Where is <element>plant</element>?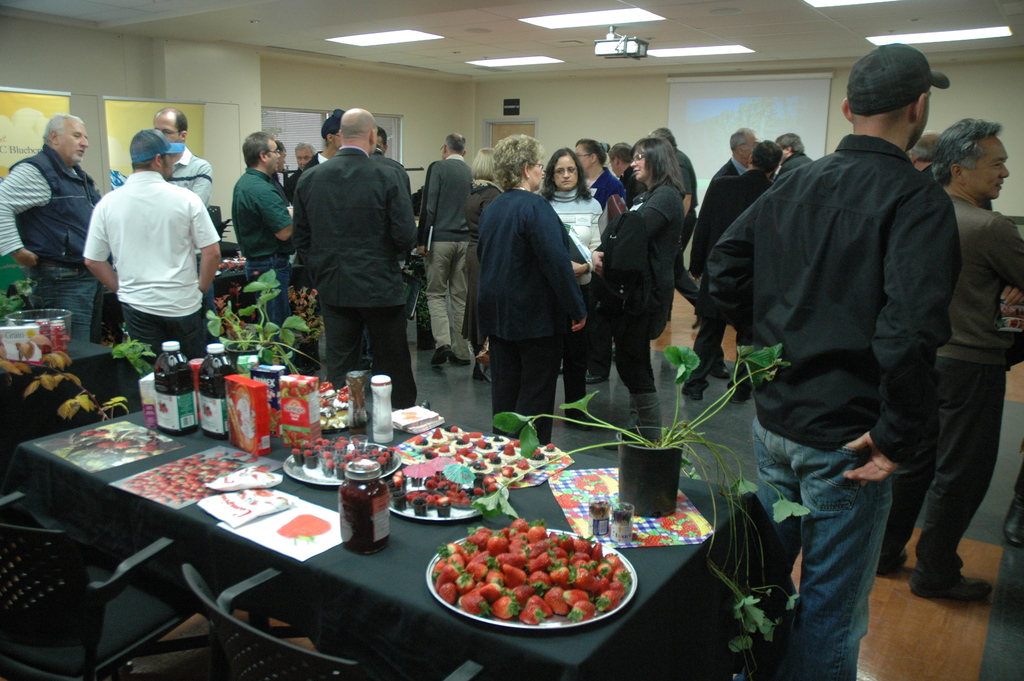
0,323,135,428.
